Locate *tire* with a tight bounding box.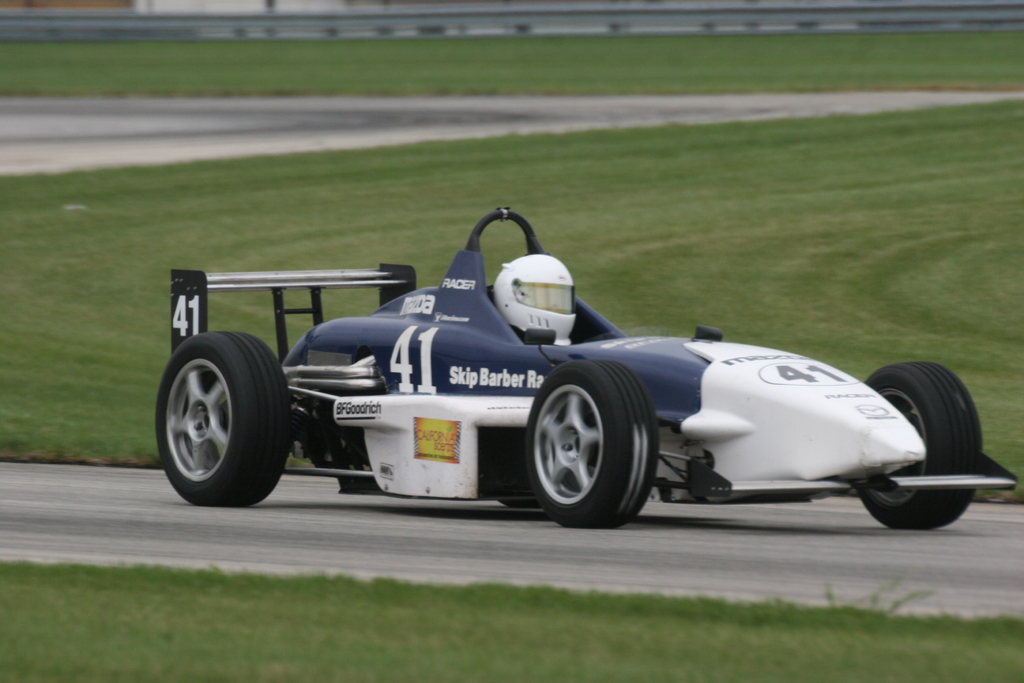
<box>155,316,285,510</box>.
